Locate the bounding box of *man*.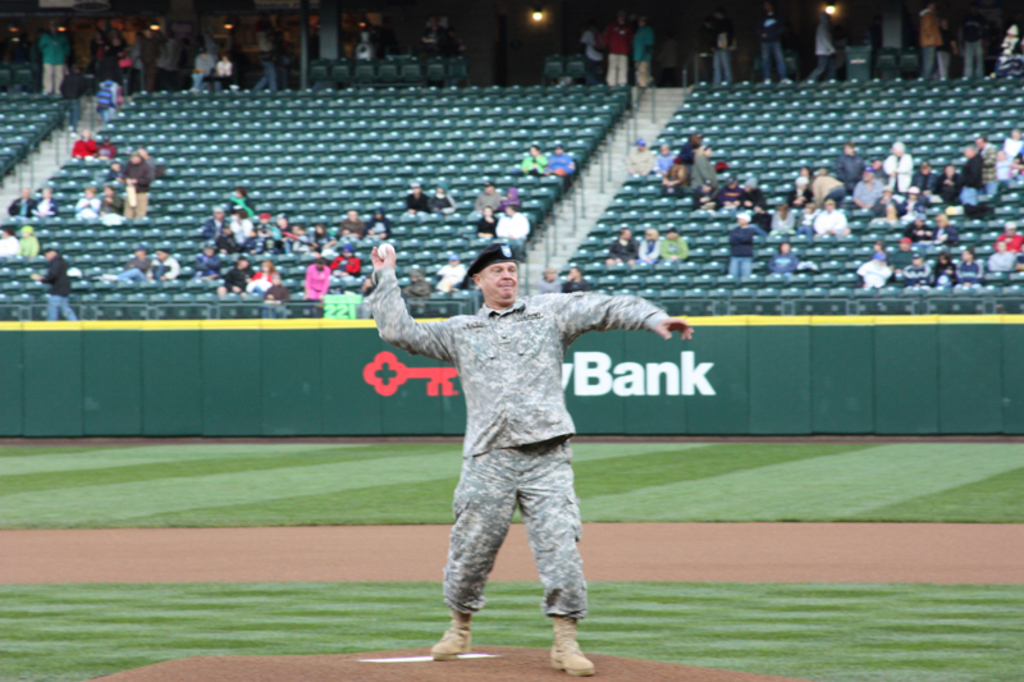
Bounding box: bbox=(216, 255, 257, 298).
